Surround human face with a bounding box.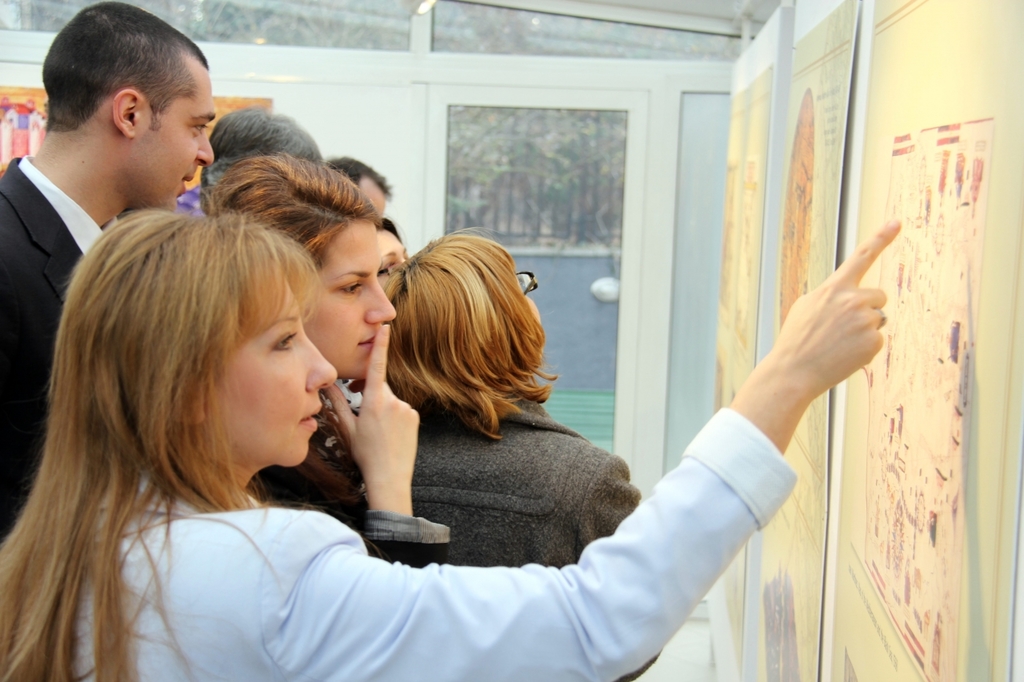
left=302, top=225, right=398, bottom=375.
